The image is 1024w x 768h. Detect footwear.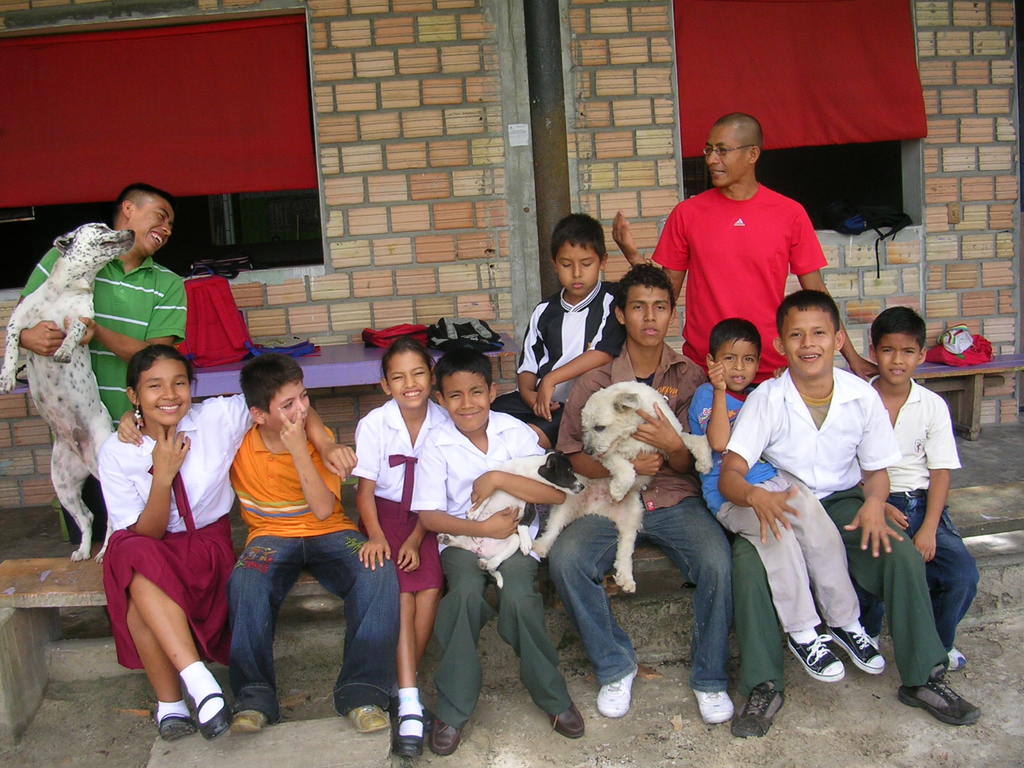
Detection: [left=696, top=689, right=737, bottom=728].
